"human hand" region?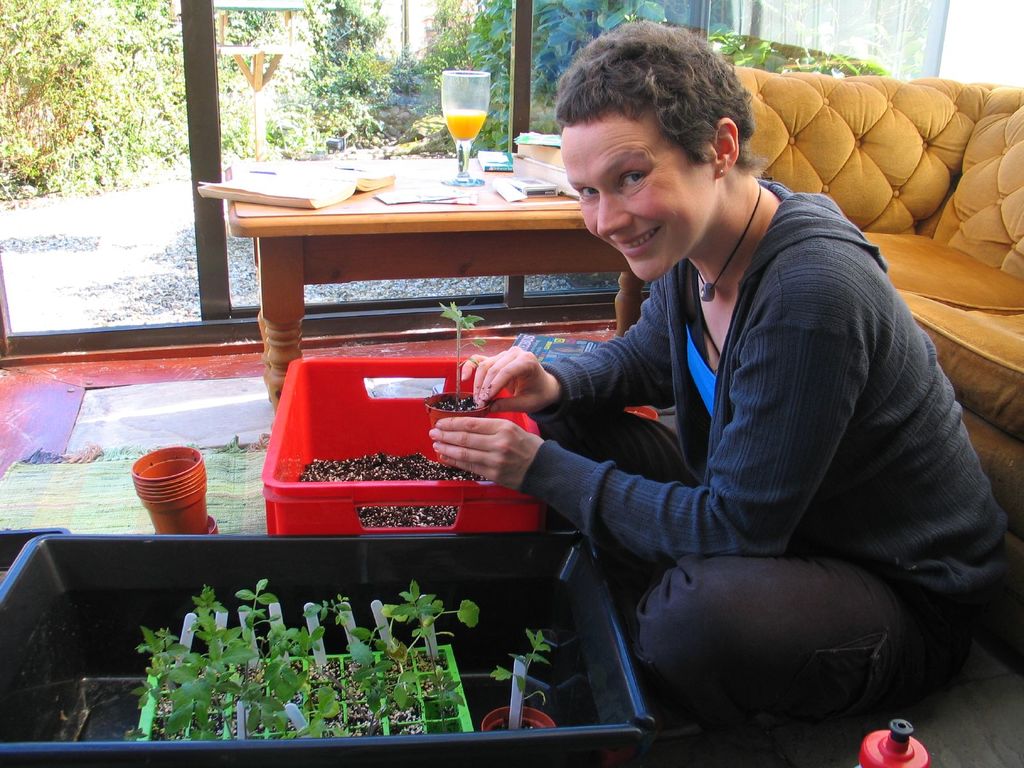
{"left": 460, "top": 346, "right": 563, "bottom": 415}
